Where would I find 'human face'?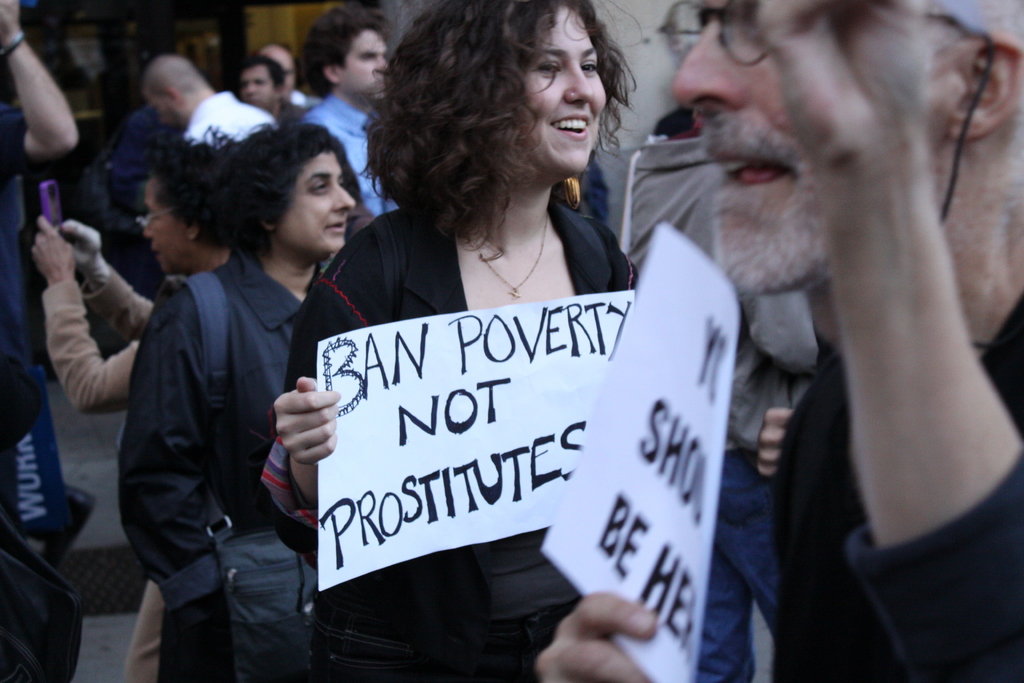
At (234,58,271,110).
